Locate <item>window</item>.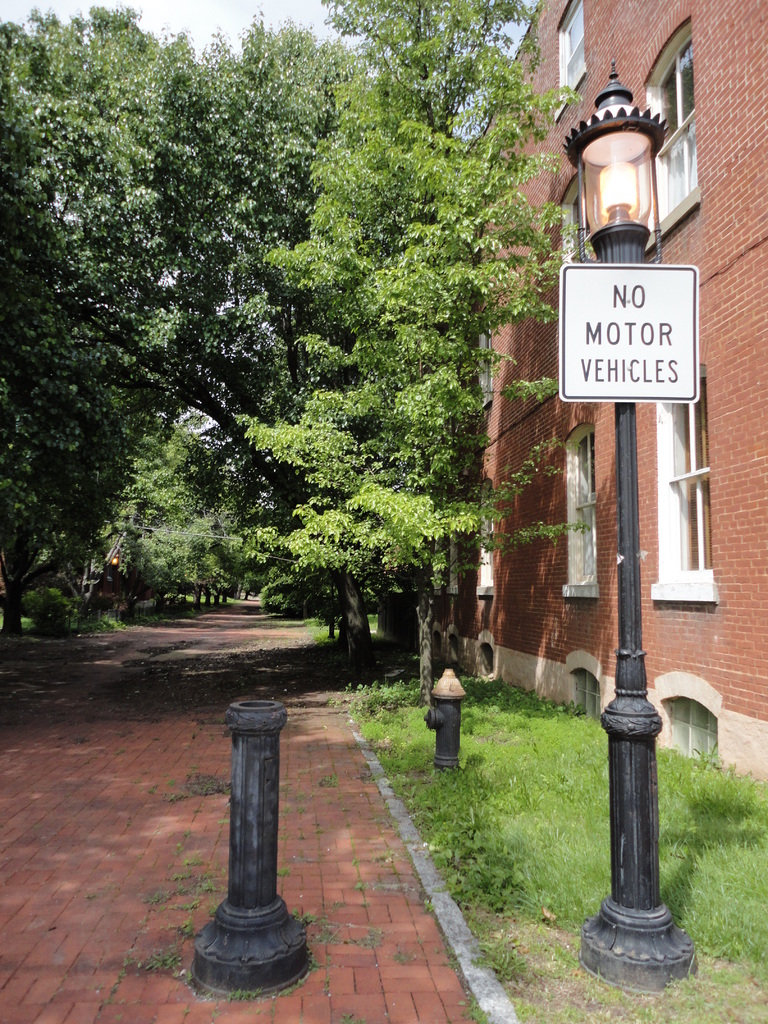
Bounding box: crop(483, 495, 490, 595).
